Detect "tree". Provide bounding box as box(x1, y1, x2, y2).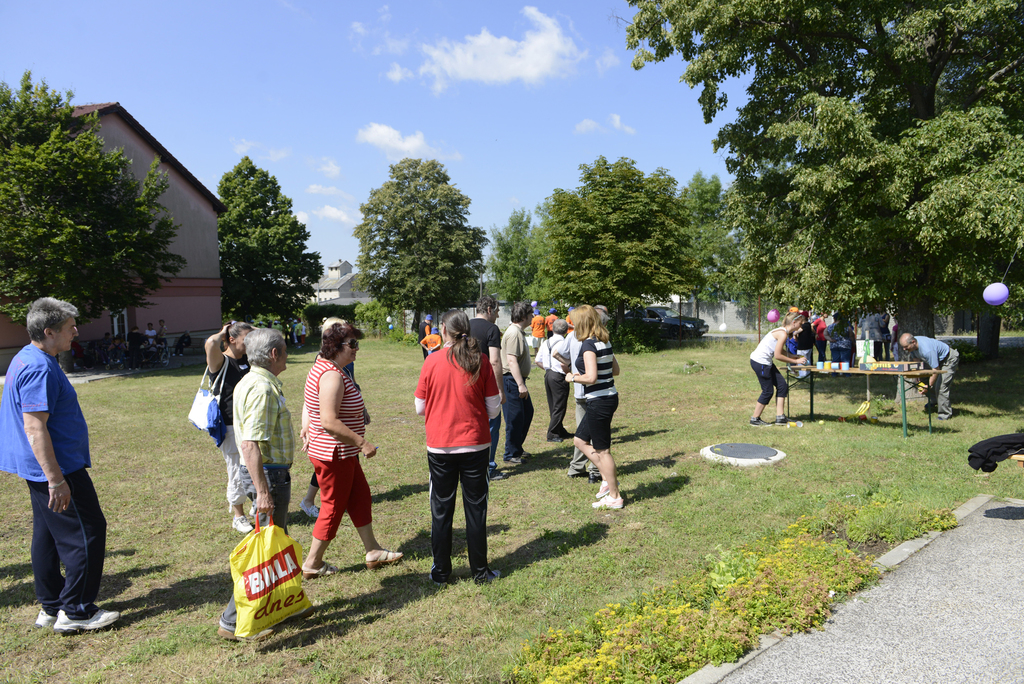
box(353, 154, 490, 339).
